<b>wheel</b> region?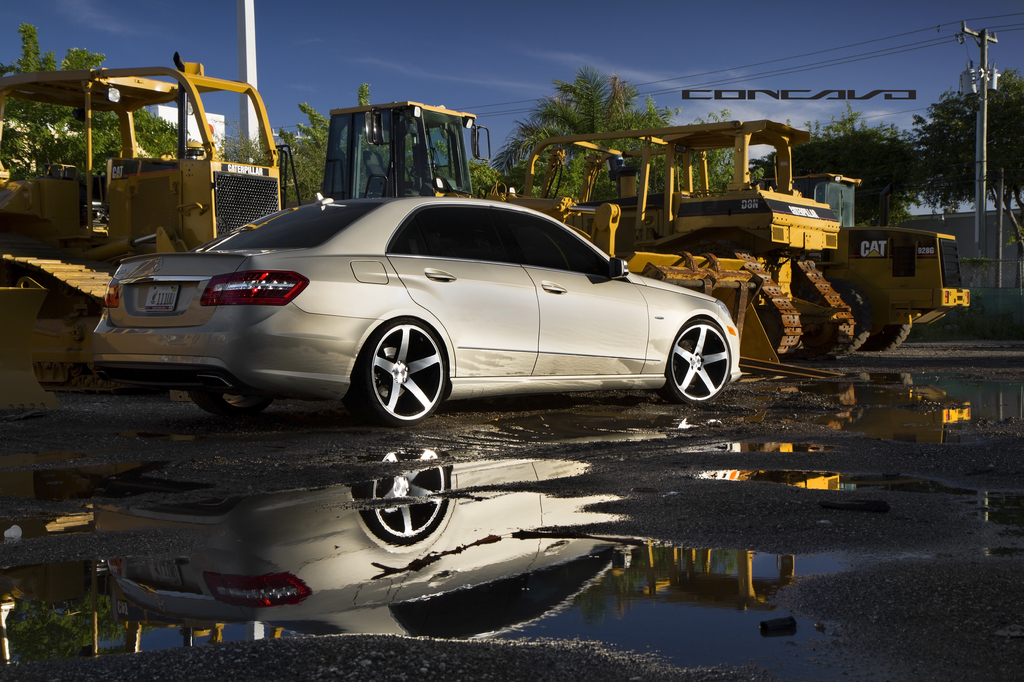
rect(665, 317, 731, 406)
